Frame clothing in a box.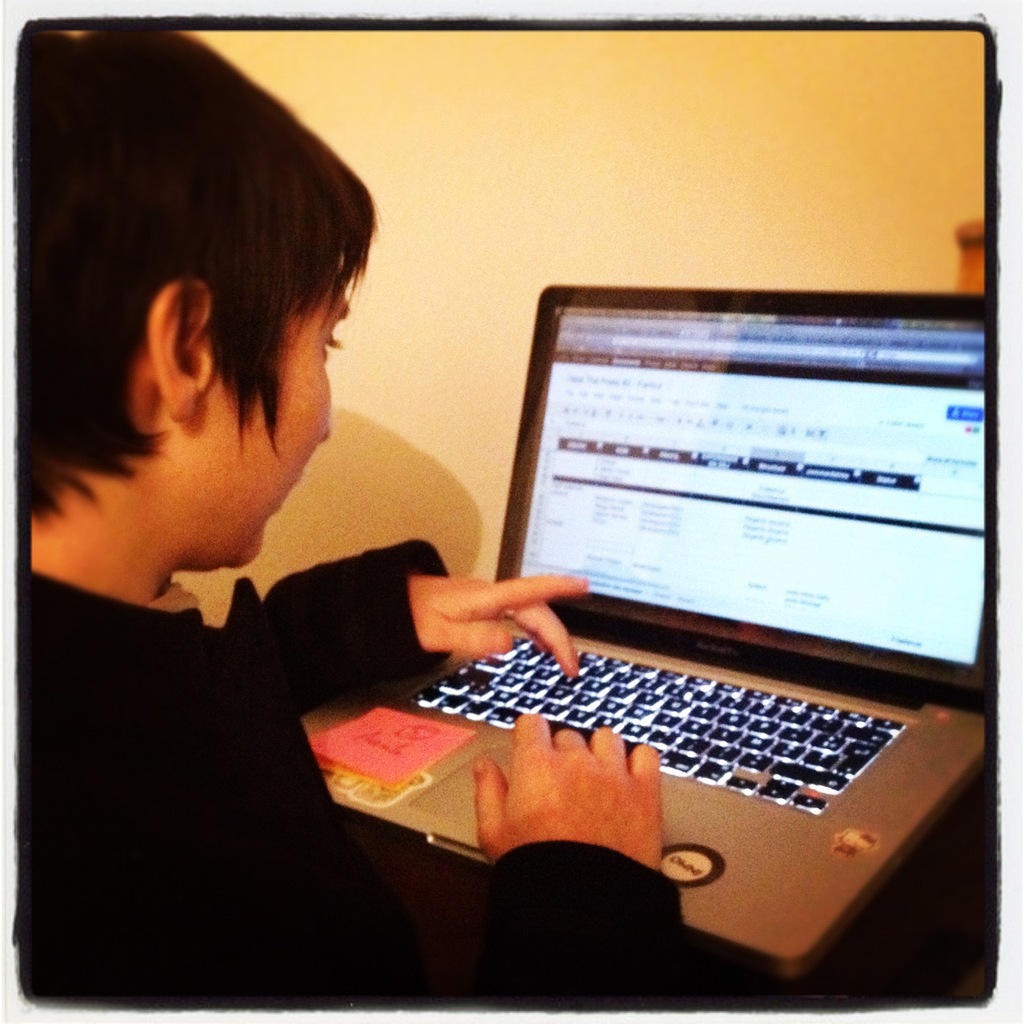
(8, 534, 685, 1016).
